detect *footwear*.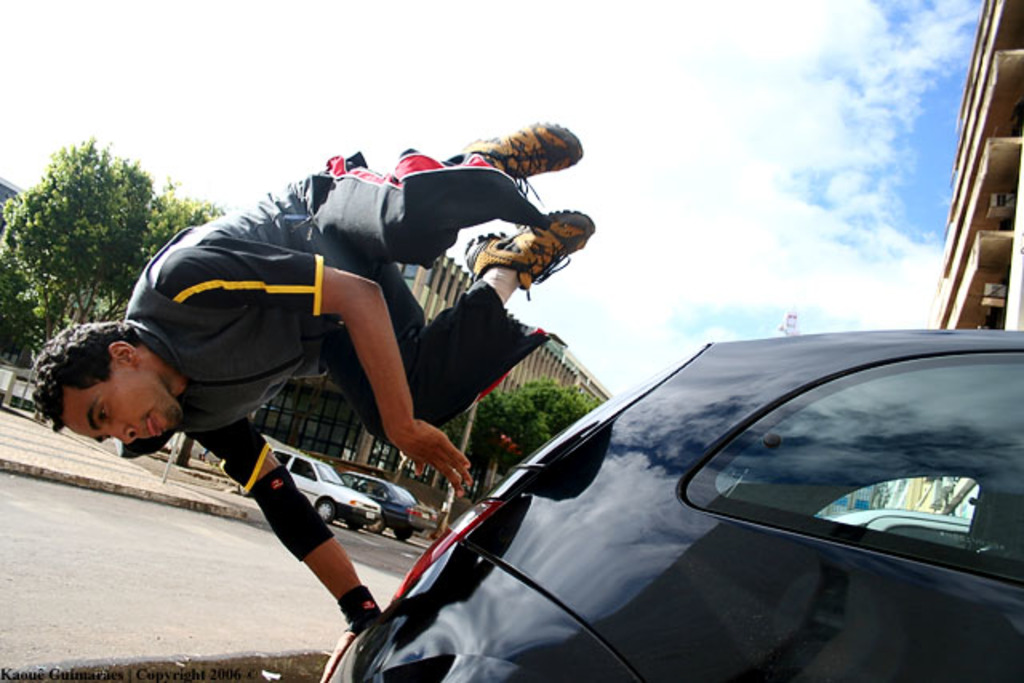
Detected at <region>453, 118, 584, 194</region>.
